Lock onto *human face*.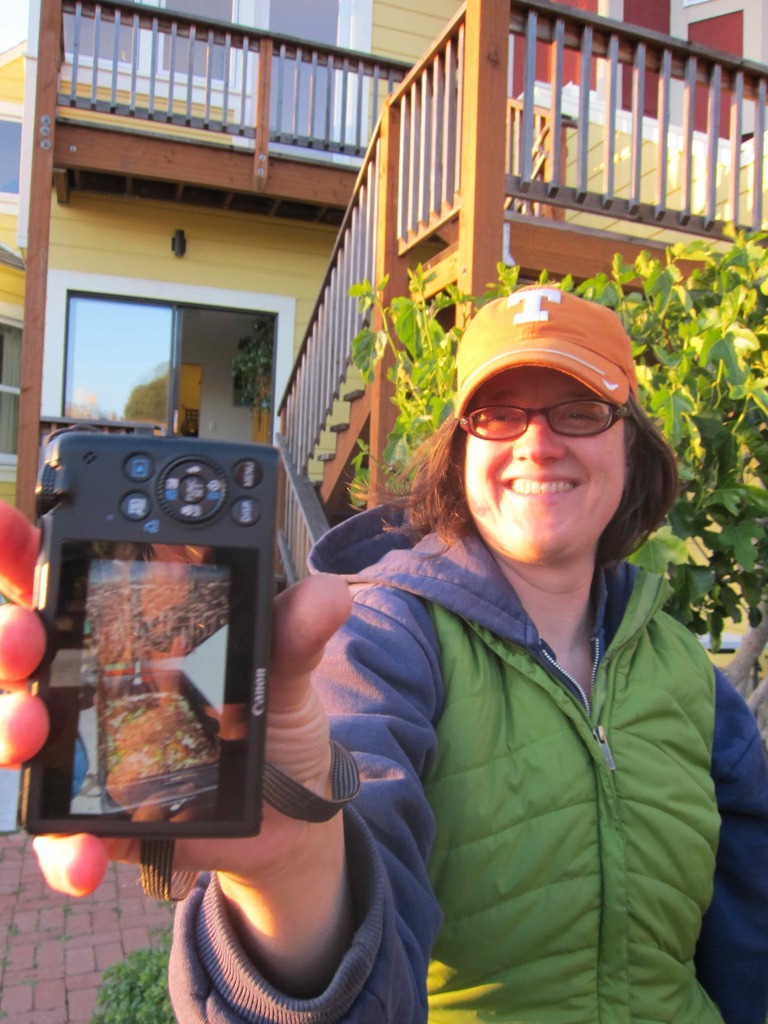
Locked: box=[451, 364, 627, 561].
